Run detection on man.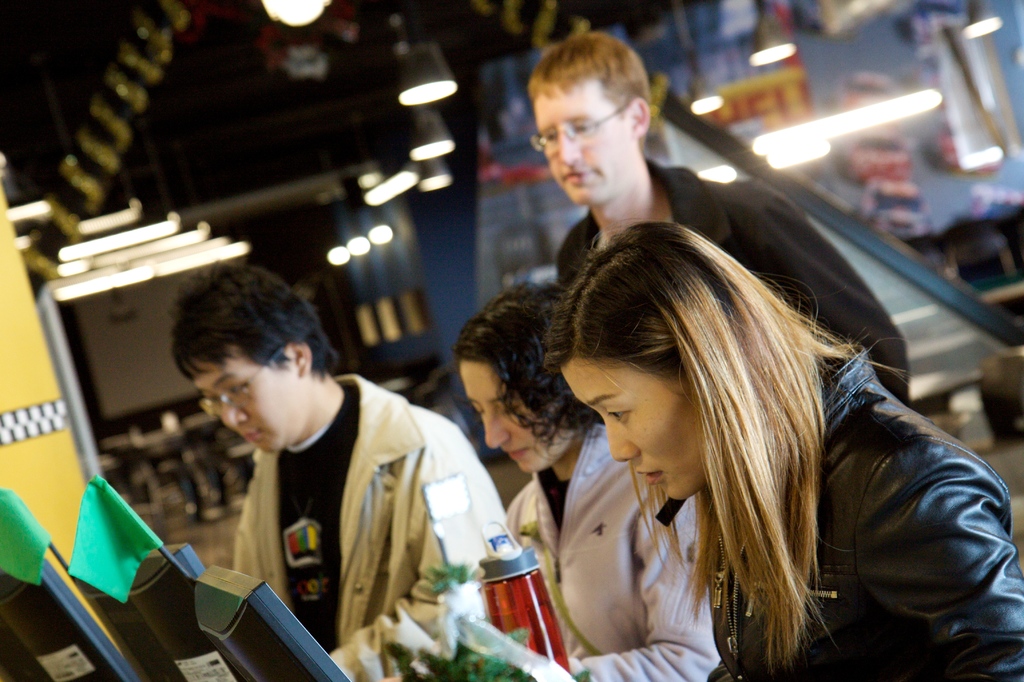
Result: bbox=(115, 240, 631, 666).
